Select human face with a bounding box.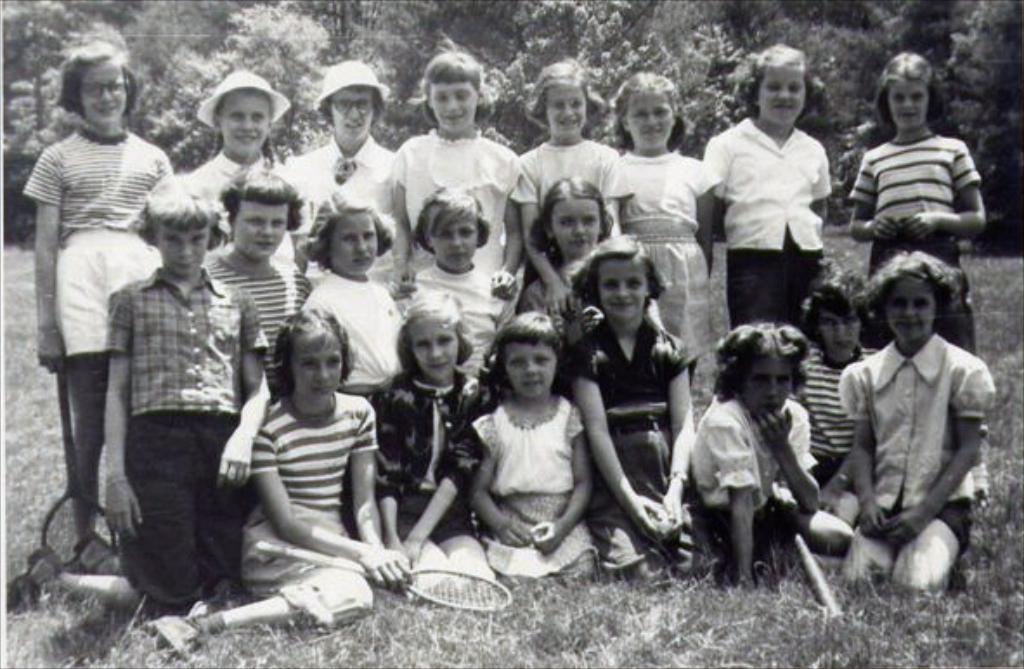
crop(201, 88, 272, 163).
